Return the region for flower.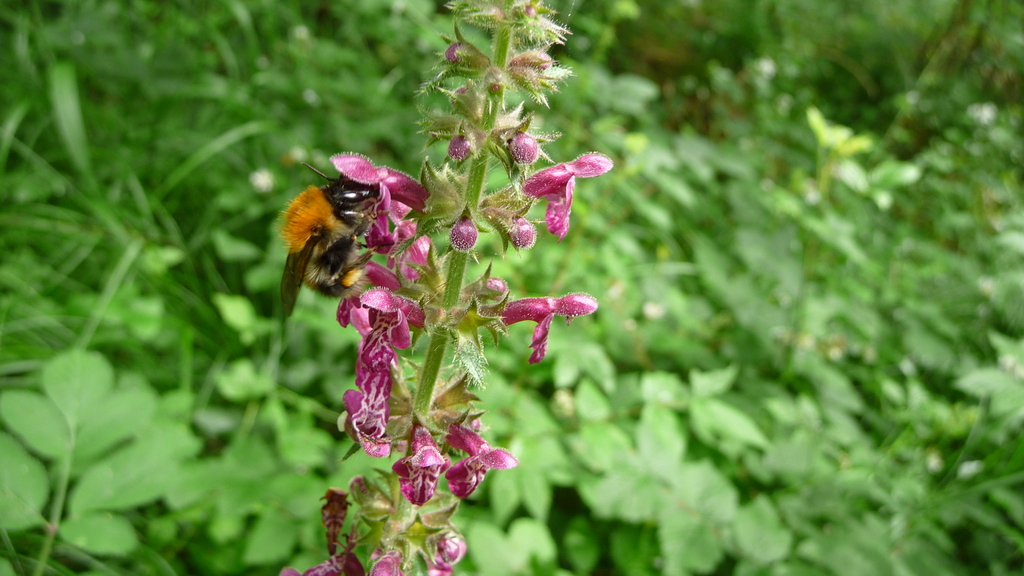
248, 167, 276, 195.
